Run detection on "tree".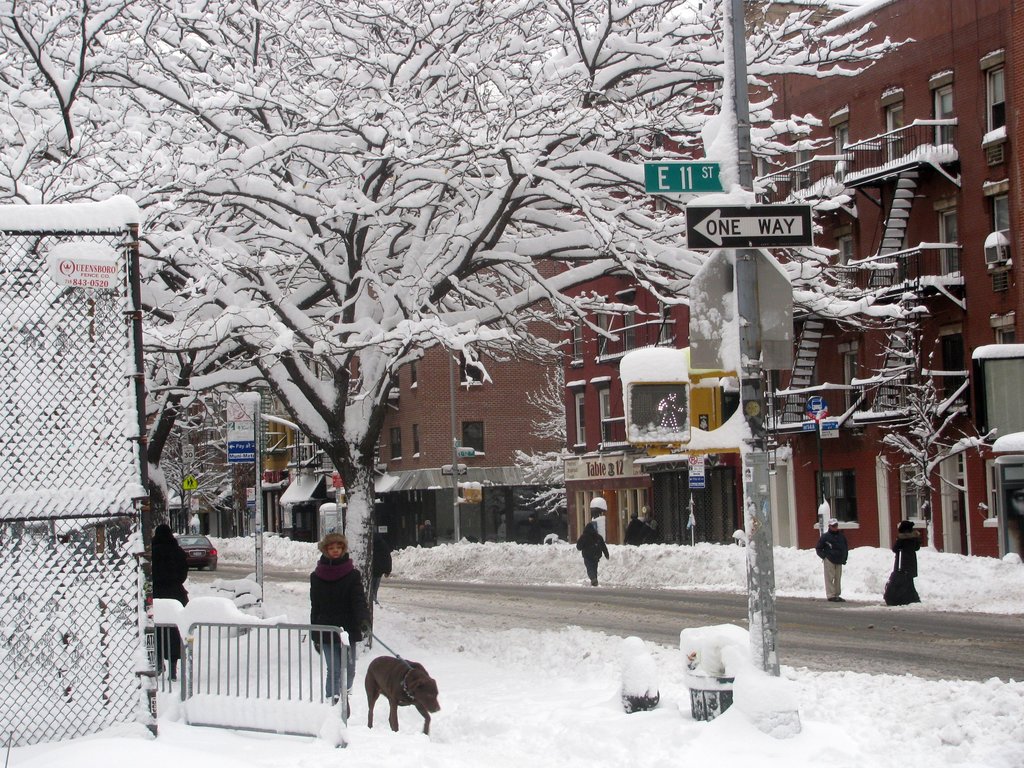
Result: <bbox>508, 365, 570, 540</bbox>.
